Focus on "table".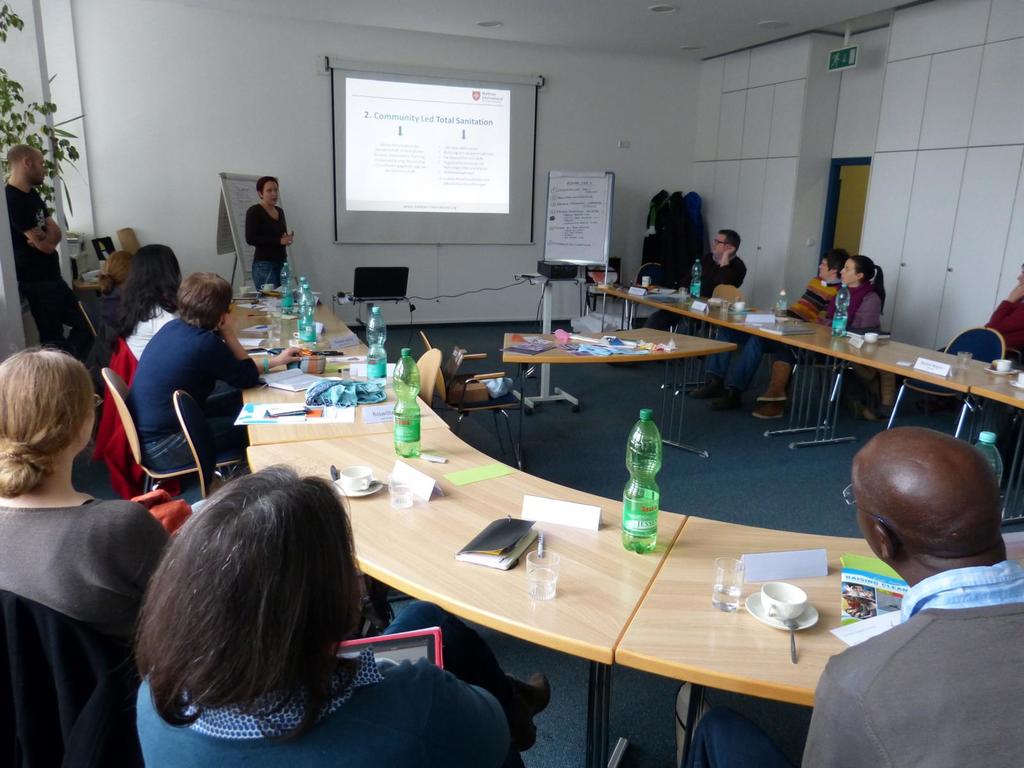
Focused at (504,326,738,473).
